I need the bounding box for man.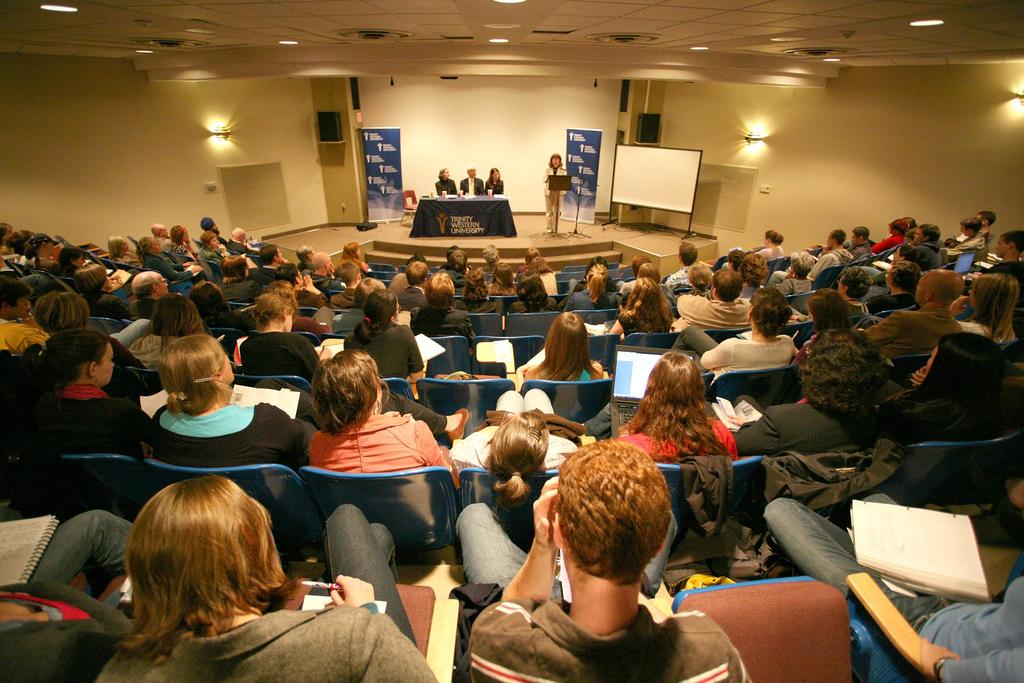
Here it is: 981 230 1023 281.
